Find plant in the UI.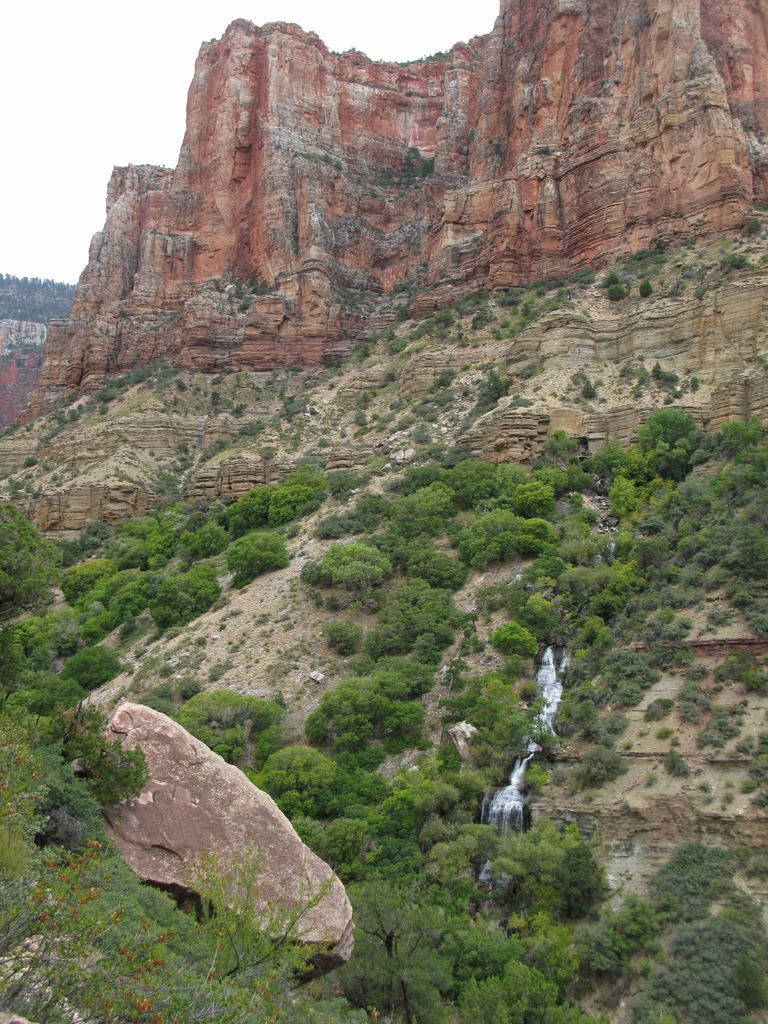
UI element at x1=212 y1=363 x2=228 y2=385.
